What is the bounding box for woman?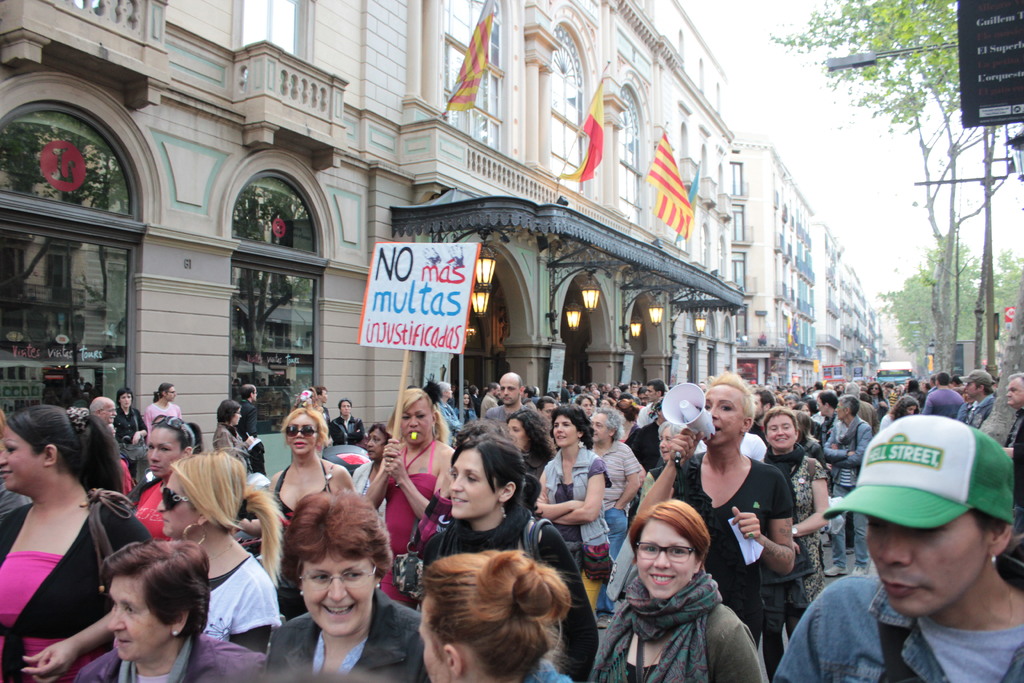
BBox(535, 404, 610, 622).
